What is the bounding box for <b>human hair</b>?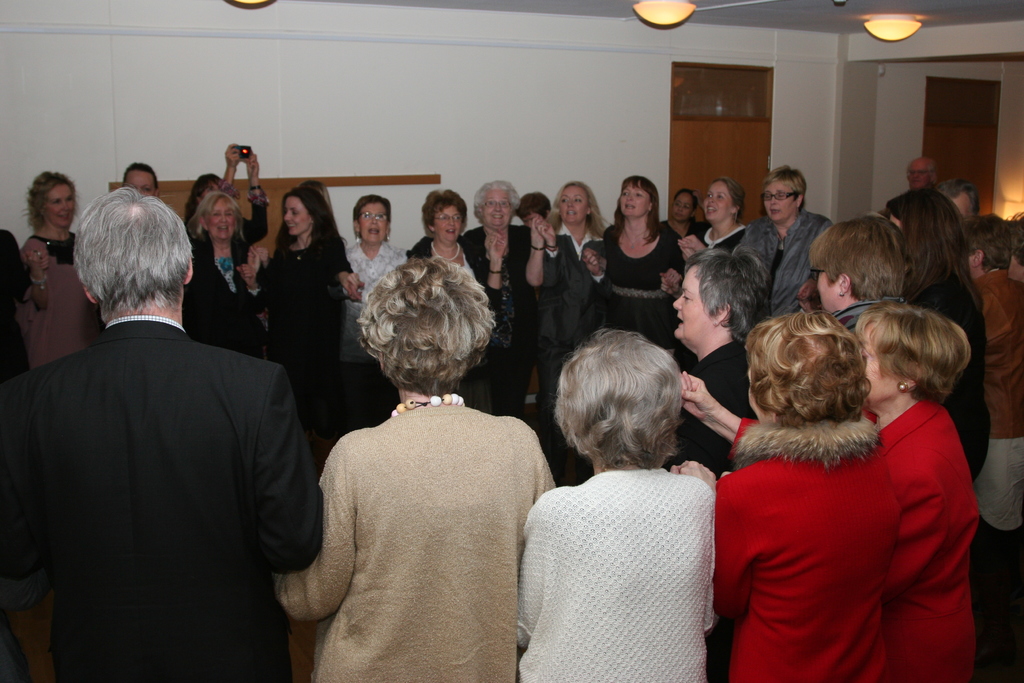
[550, 179, 611, 242].
